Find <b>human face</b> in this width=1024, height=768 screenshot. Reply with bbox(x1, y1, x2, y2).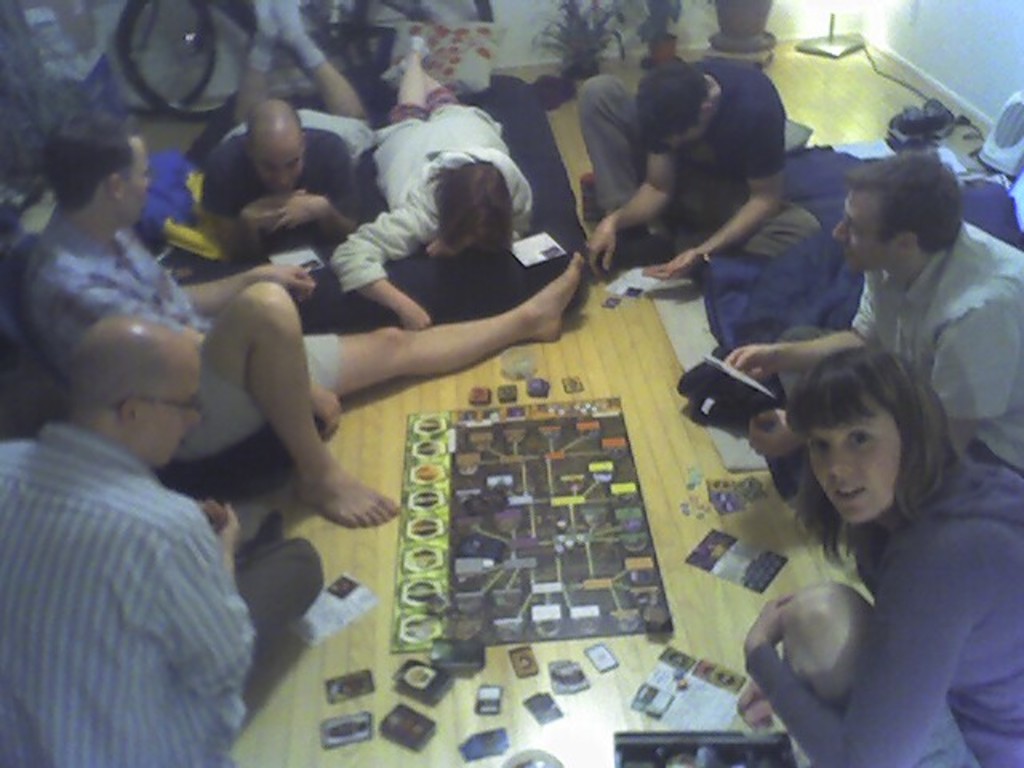
bbox(830, 189, 902, 272).
